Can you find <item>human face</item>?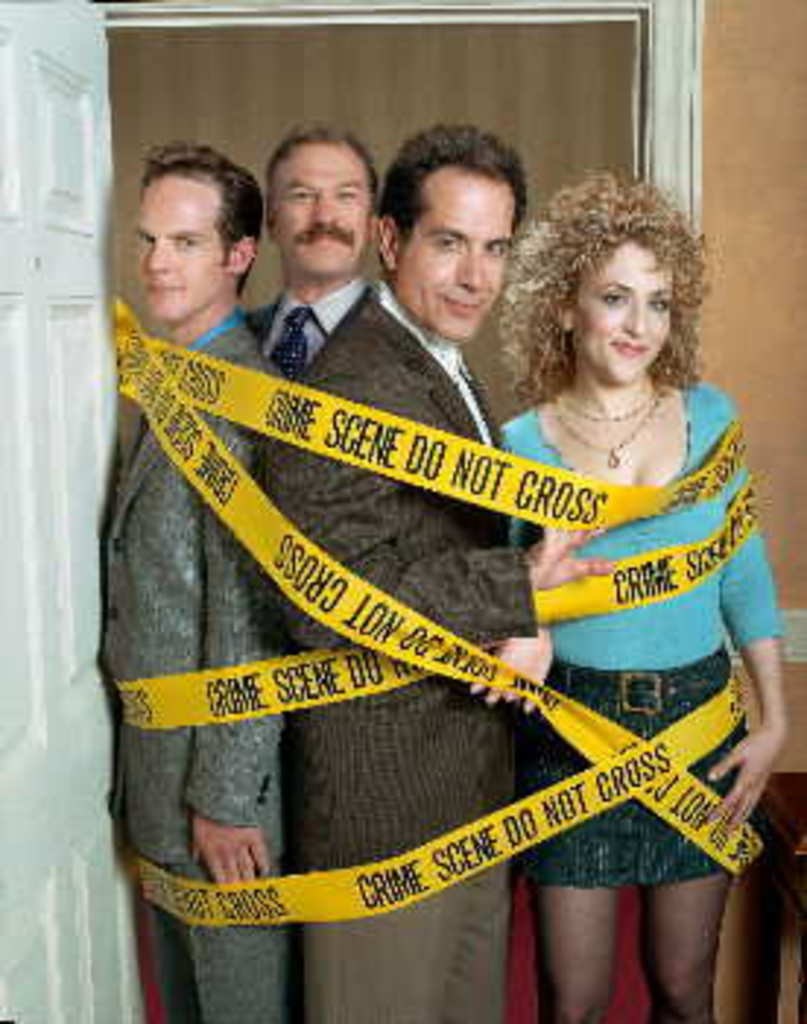
Yes, bounding box: box(389, 164, 512, 339).
